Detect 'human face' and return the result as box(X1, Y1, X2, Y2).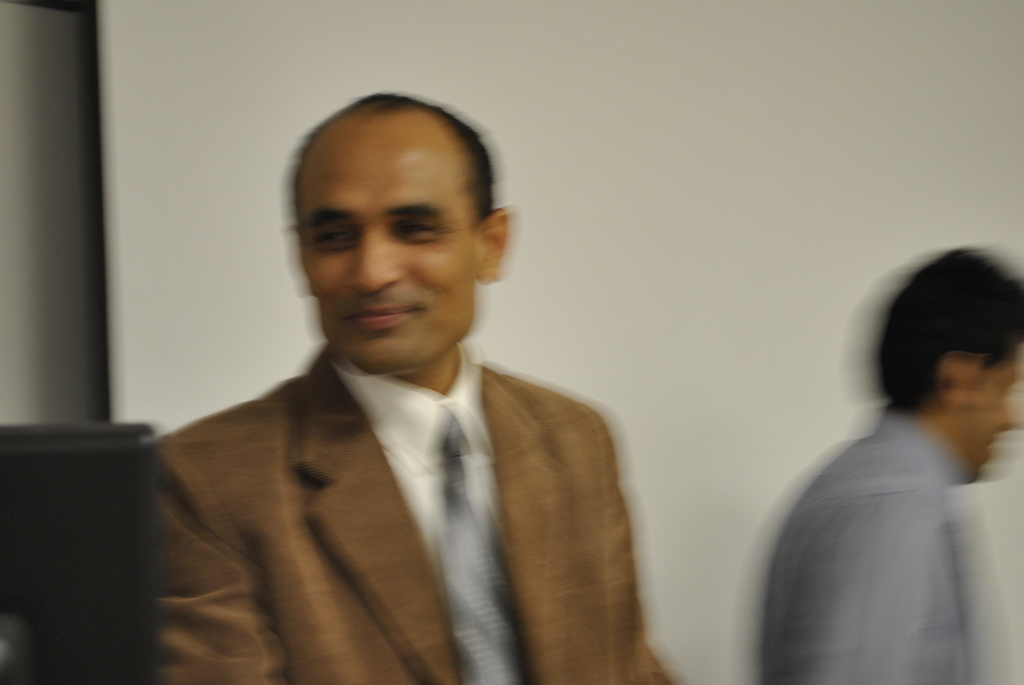
box(299, 141, 483, 373).
